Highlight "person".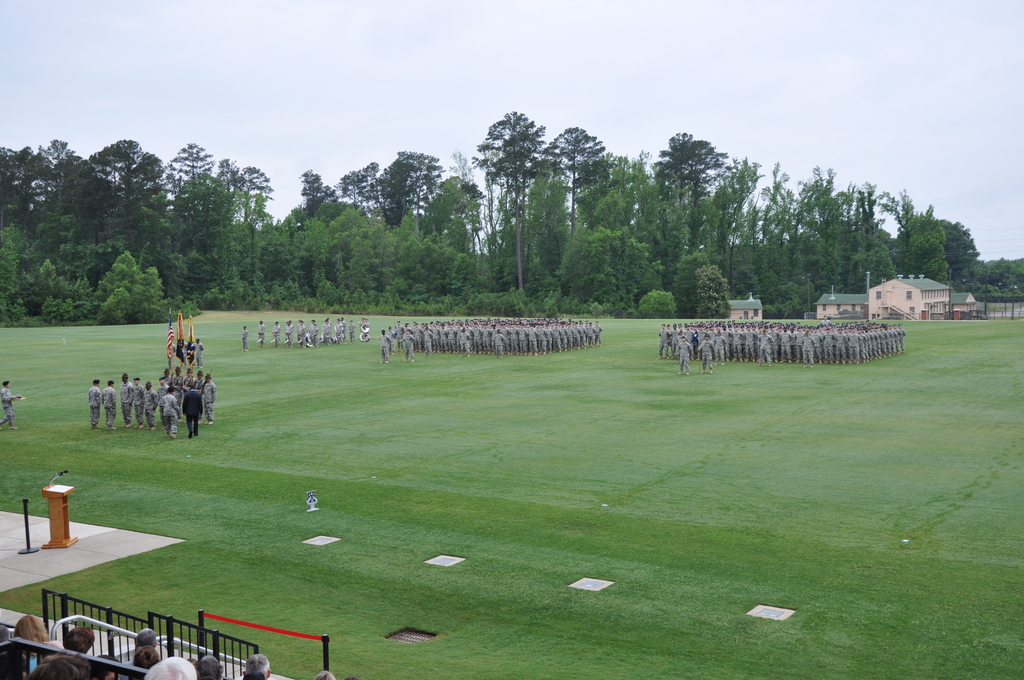
Highlighted region: BBox(271, 320, 282, 347).
